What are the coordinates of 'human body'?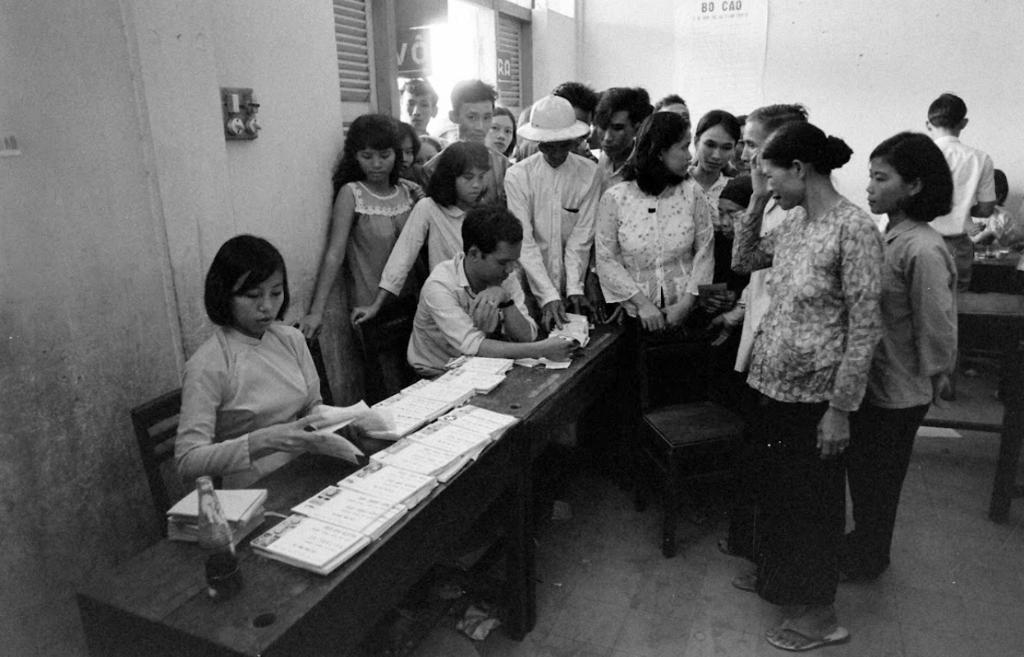
rect(414, 136, 450, 162).
